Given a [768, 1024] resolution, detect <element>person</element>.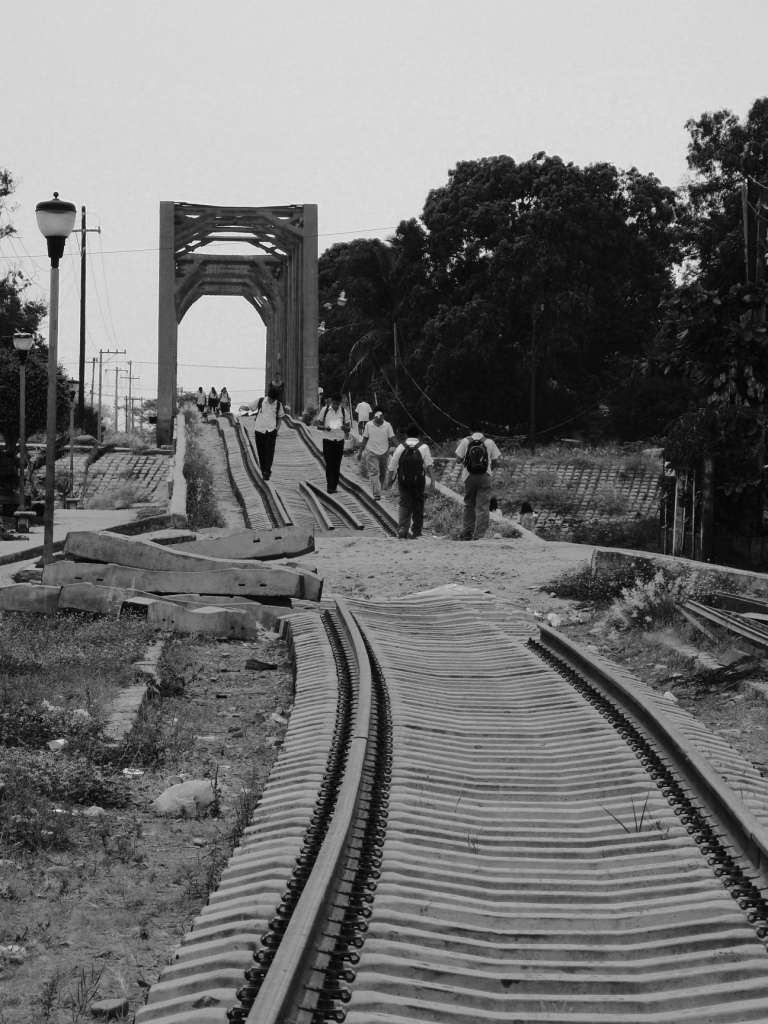
241 381 284 480.
